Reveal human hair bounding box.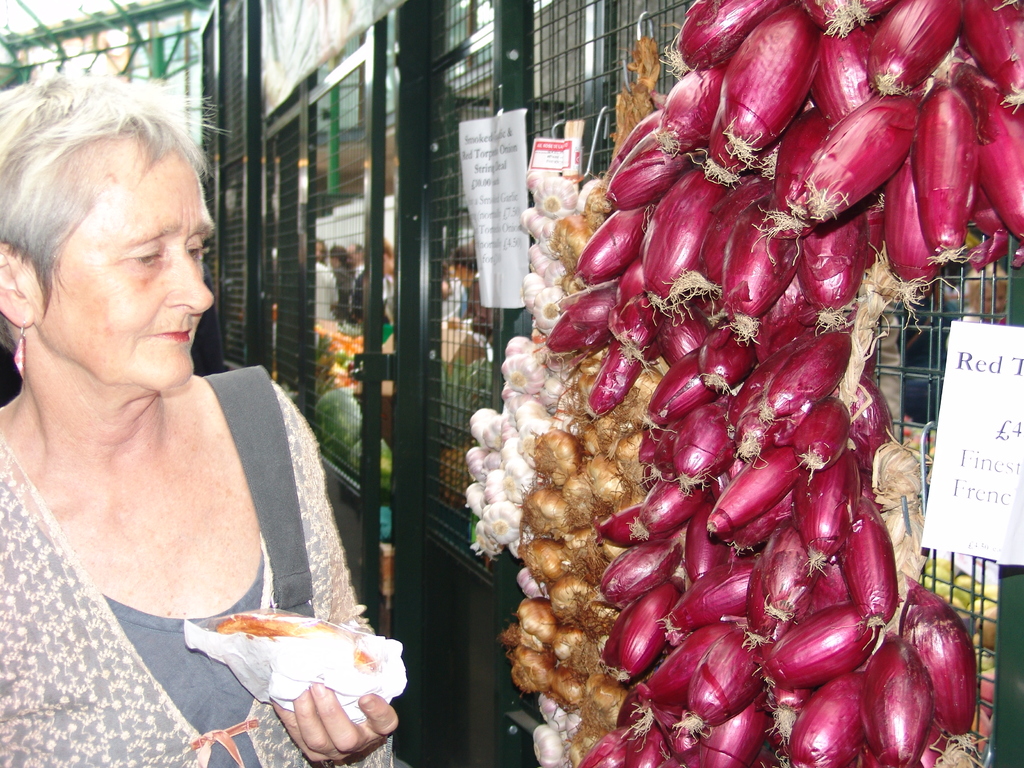
Revealed: x1=319, y1=236, x2=326, y2=260.
